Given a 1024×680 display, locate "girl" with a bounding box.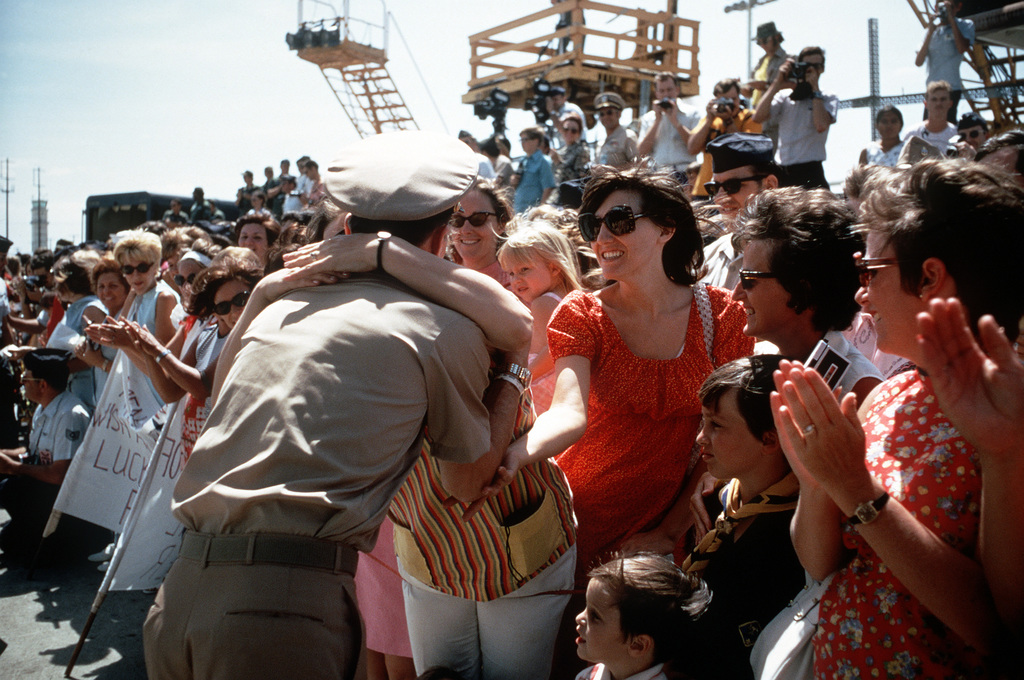
Located: bbox(486, 211, 588, 365).
